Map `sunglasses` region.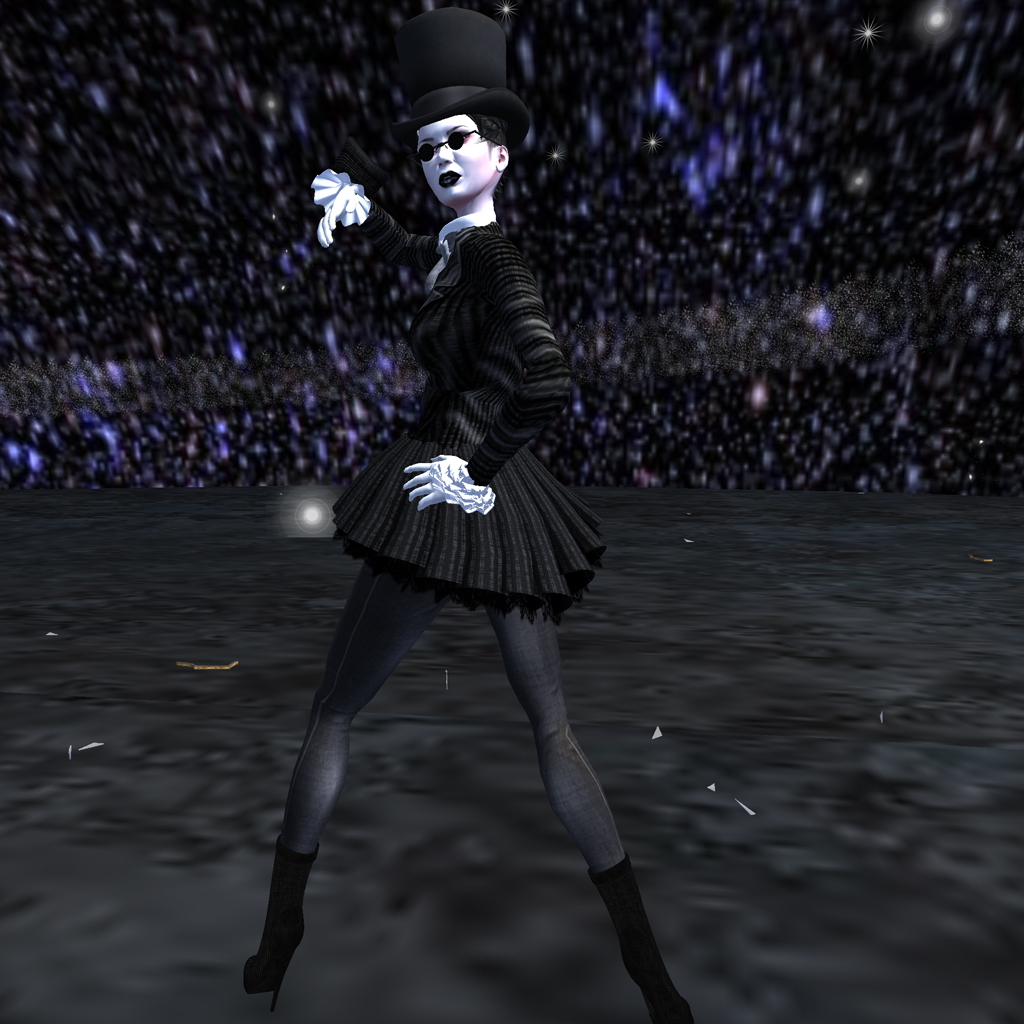
Mapped to x1=415, y1=123, x2=483, y2=160.
